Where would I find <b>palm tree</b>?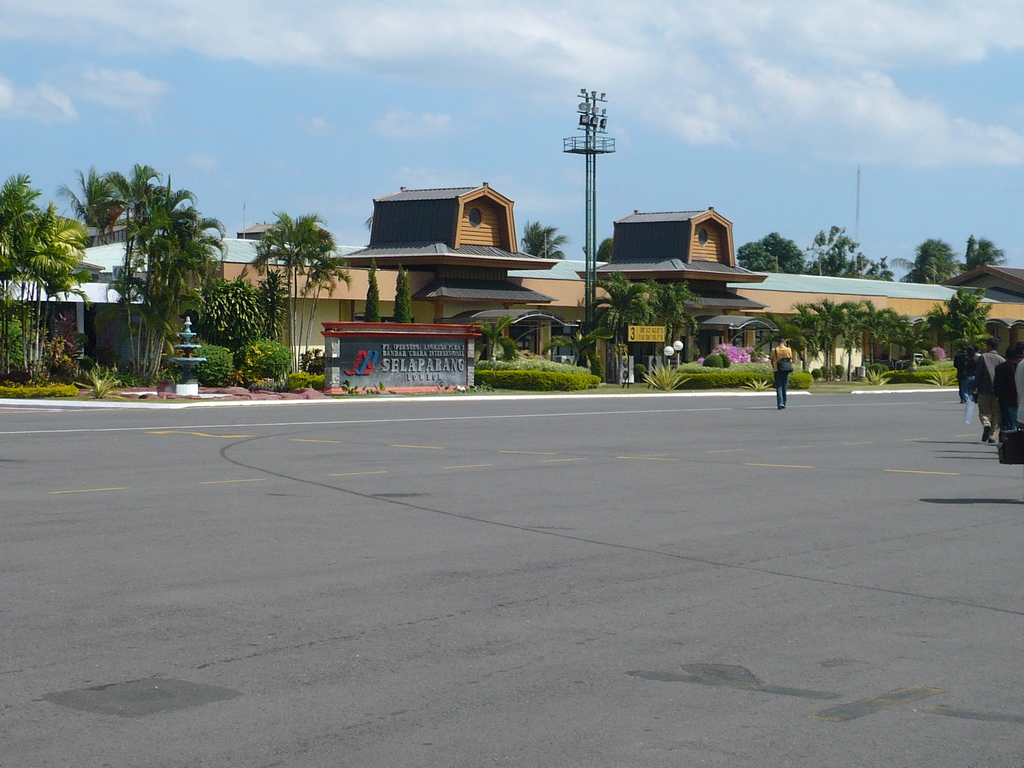
At pyautogui.locateOnScreen(83, 168, 179, 389).
